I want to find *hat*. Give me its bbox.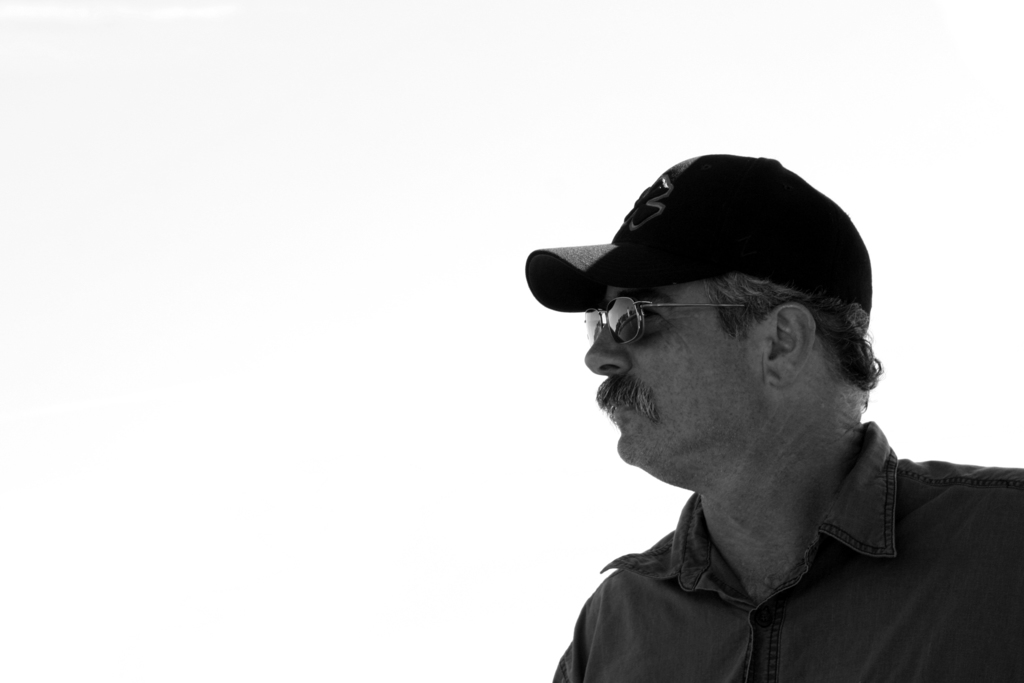
BBox(524, 154, 870, 335).
